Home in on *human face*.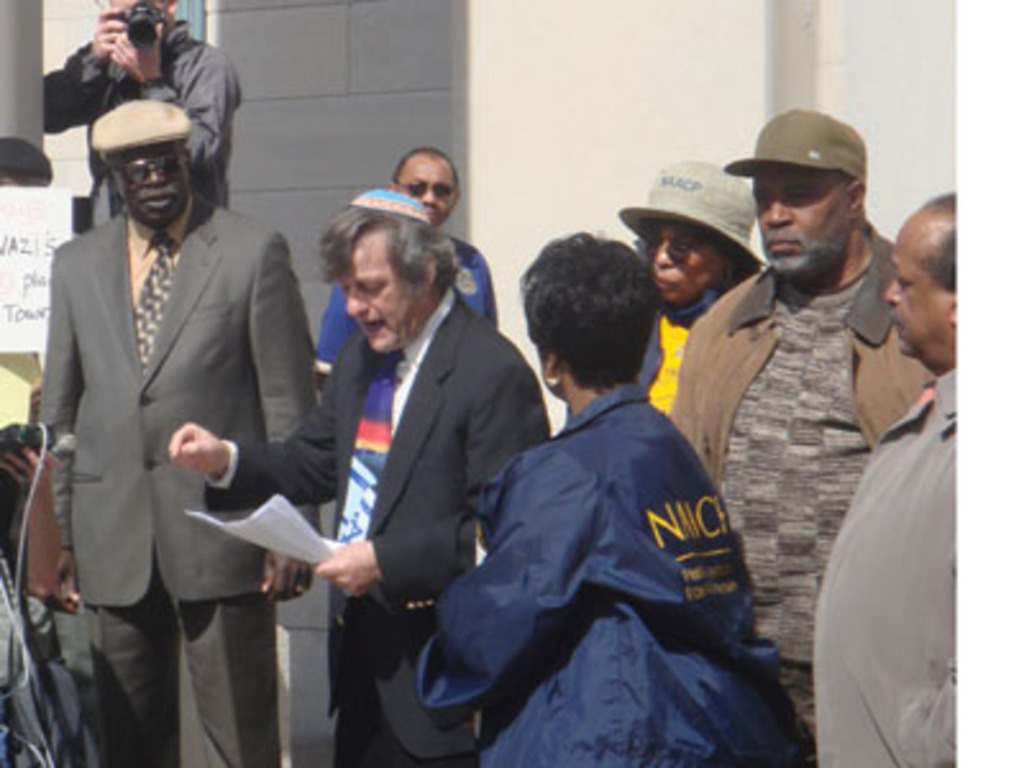
Homed in at <region>878, 192, 965, 371</region>.
